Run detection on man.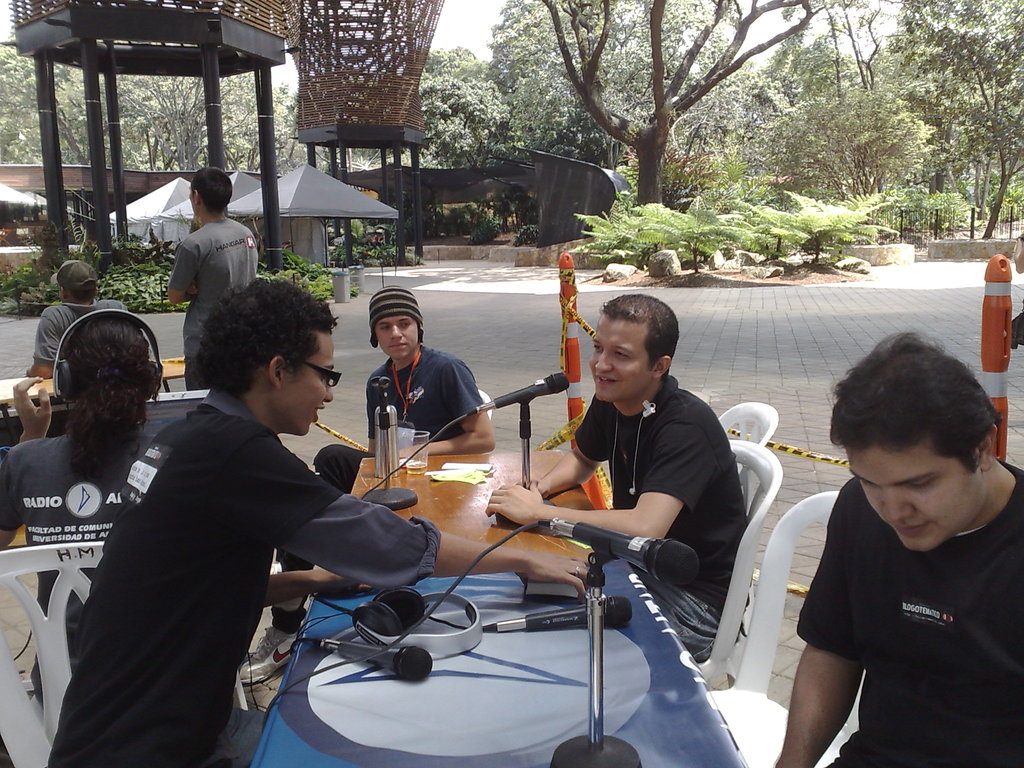
Result: [27, 261, 124, 376].
